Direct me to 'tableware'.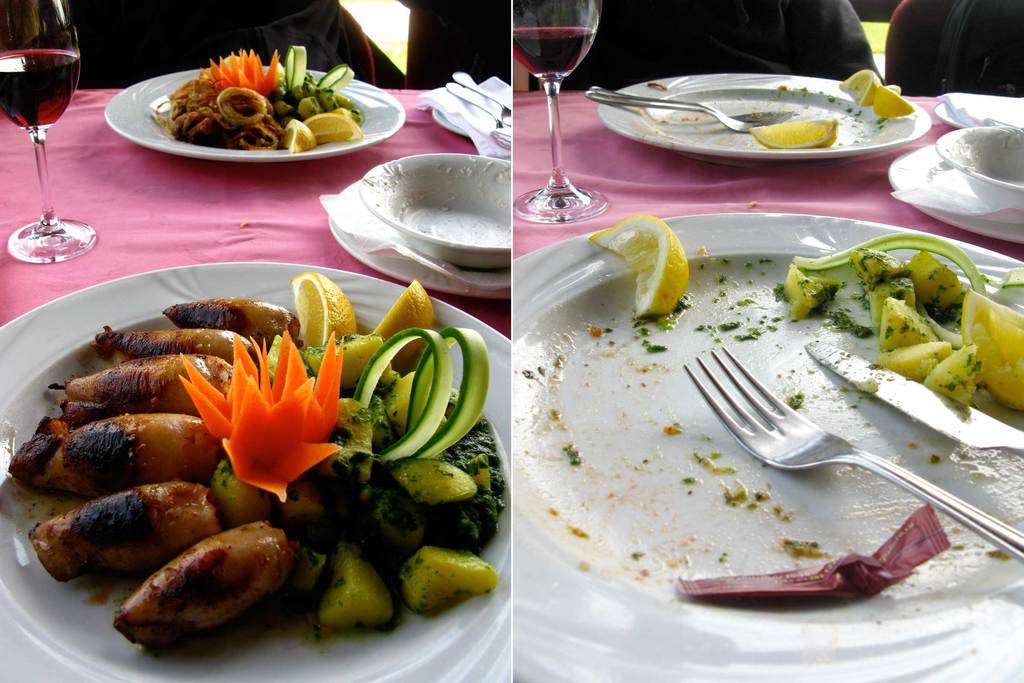
Direction: select_region(506, 206, 1023, 682).
